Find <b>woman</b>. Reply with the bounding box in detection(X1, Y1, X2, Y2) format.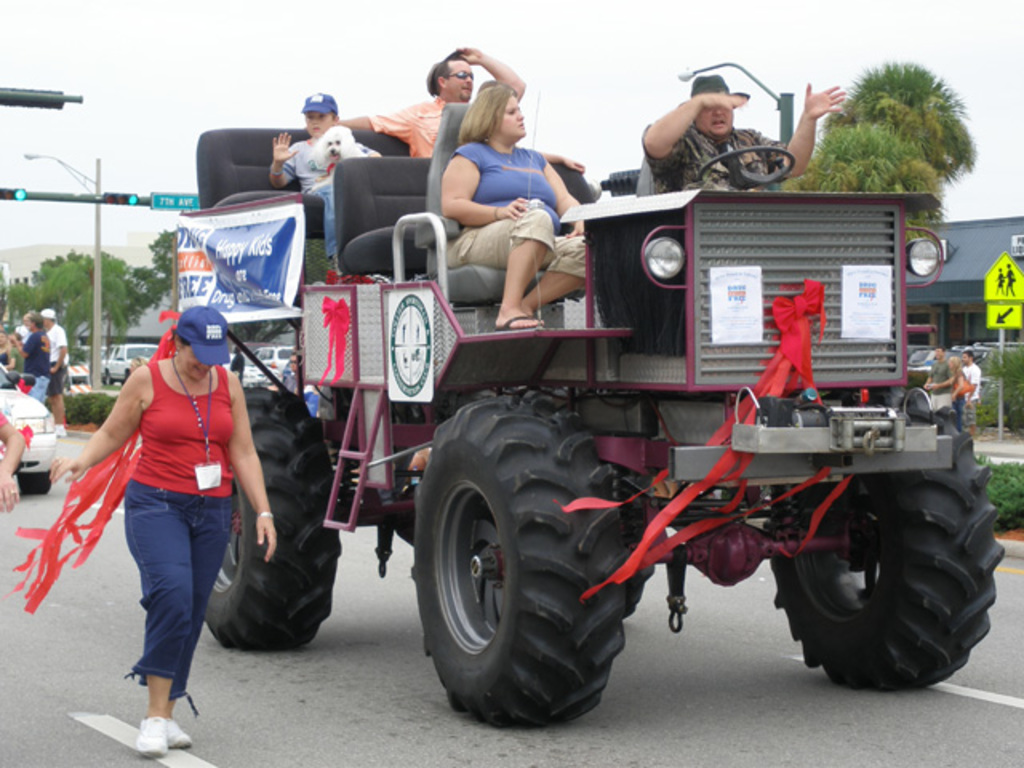
detection(70, 285, 261, 728).
